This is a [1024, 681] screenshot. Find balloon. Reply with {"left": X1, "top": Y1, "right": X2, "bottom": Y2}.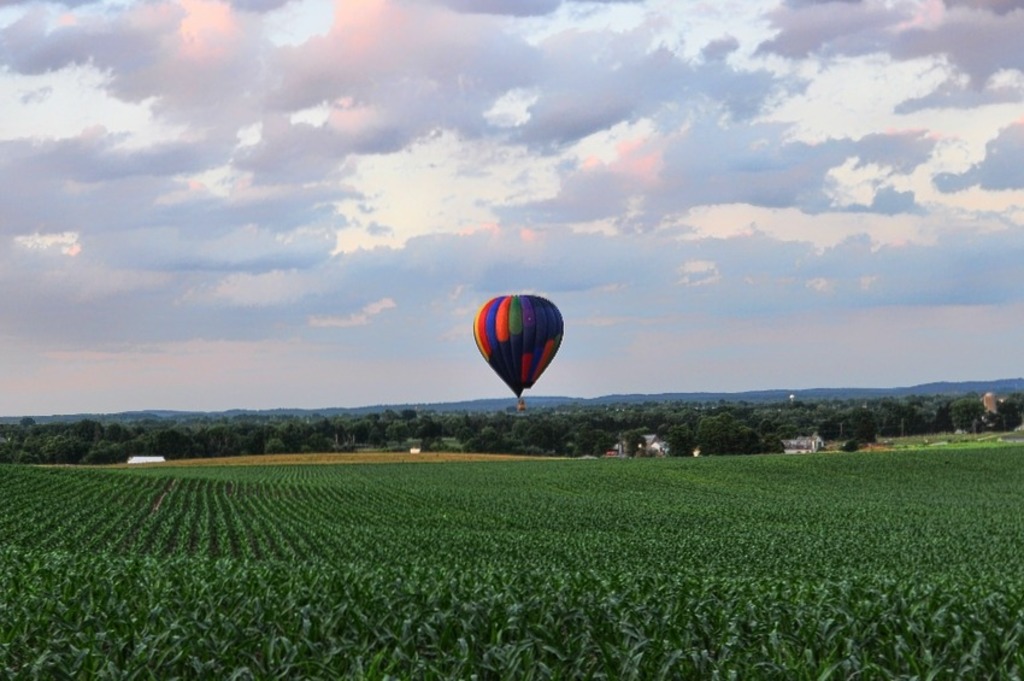
{"left": 470, "top": 293, "right": 561, "bottom": 397}.
